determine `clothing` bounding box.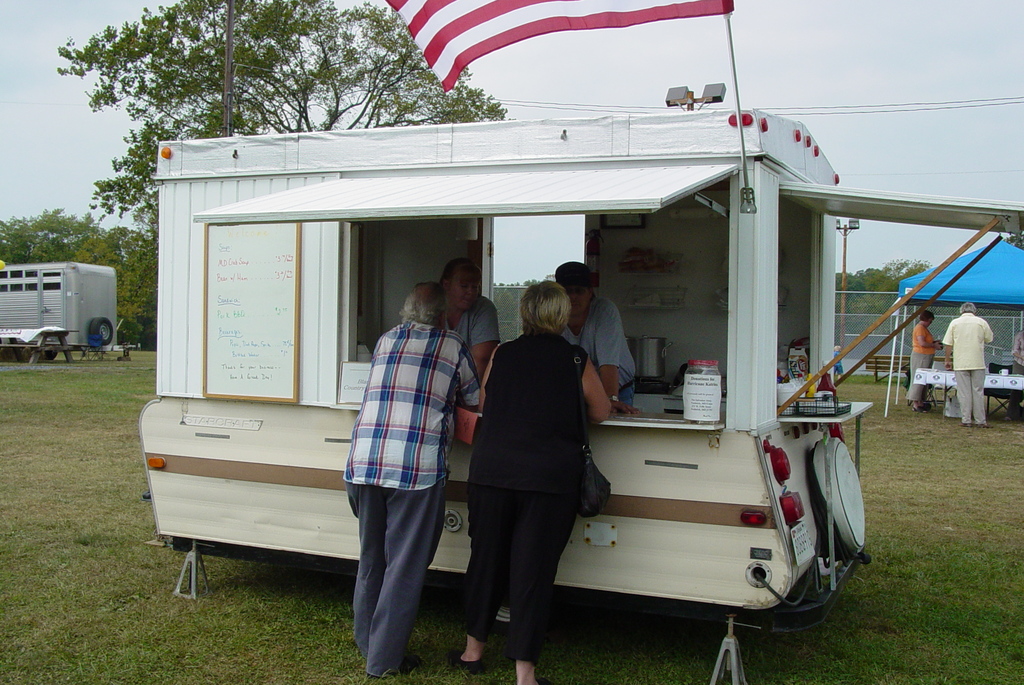
Determined: 831/351/849/378.
